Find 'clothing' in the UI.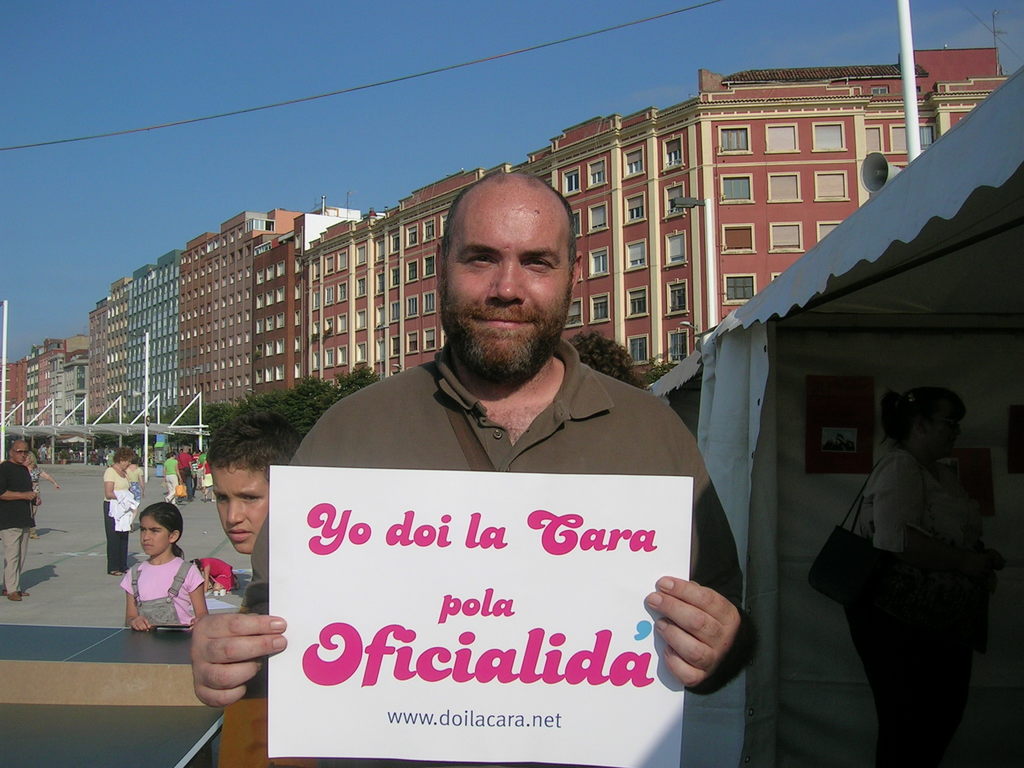
UI element at [x1=31, y1=468, x2=42, y2=488].
